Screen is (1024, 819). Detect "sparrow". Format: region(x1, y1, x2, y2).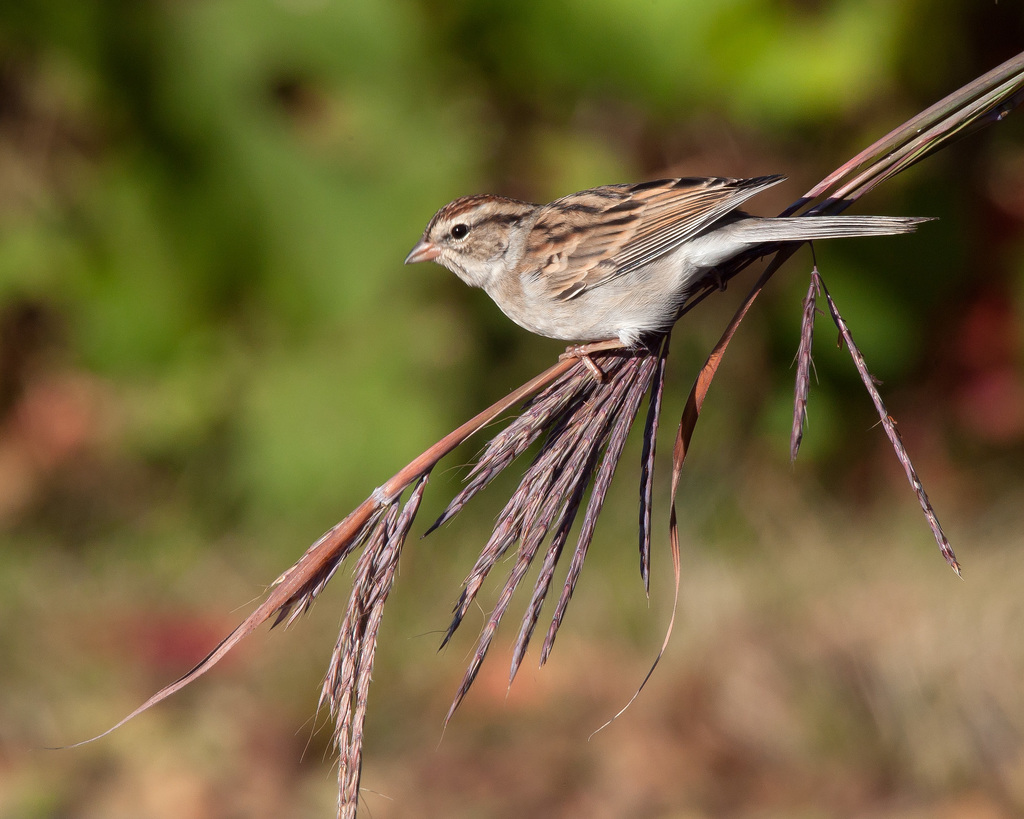
region(408, 173, 940, 377).
